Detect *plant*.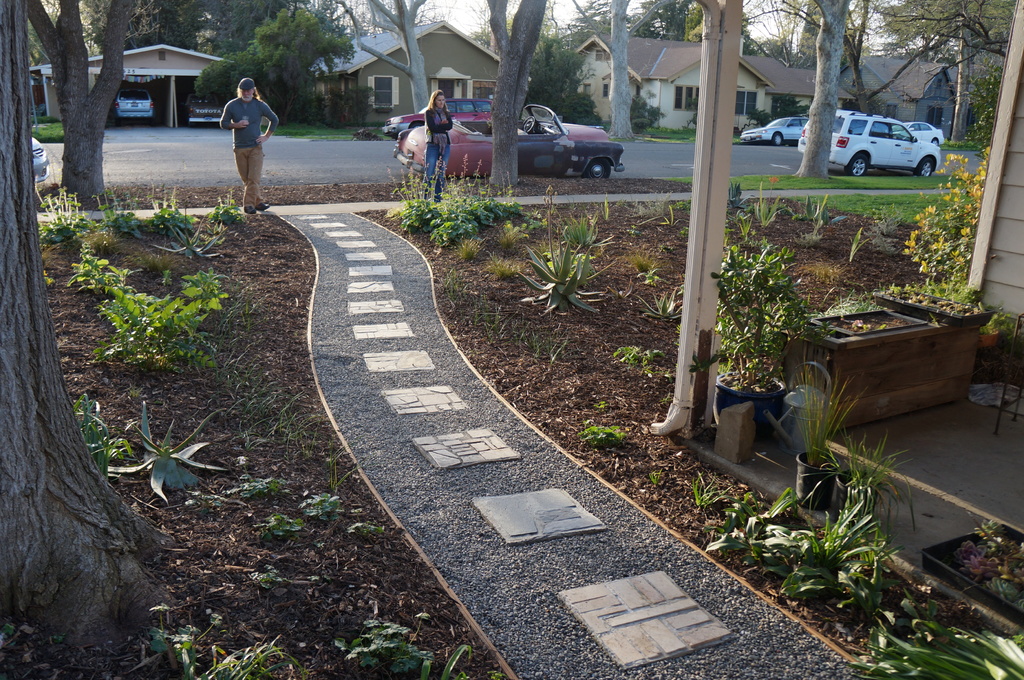
Detected at {"left": 33, "top": 181, "right": 98, "bottom": 253}.
